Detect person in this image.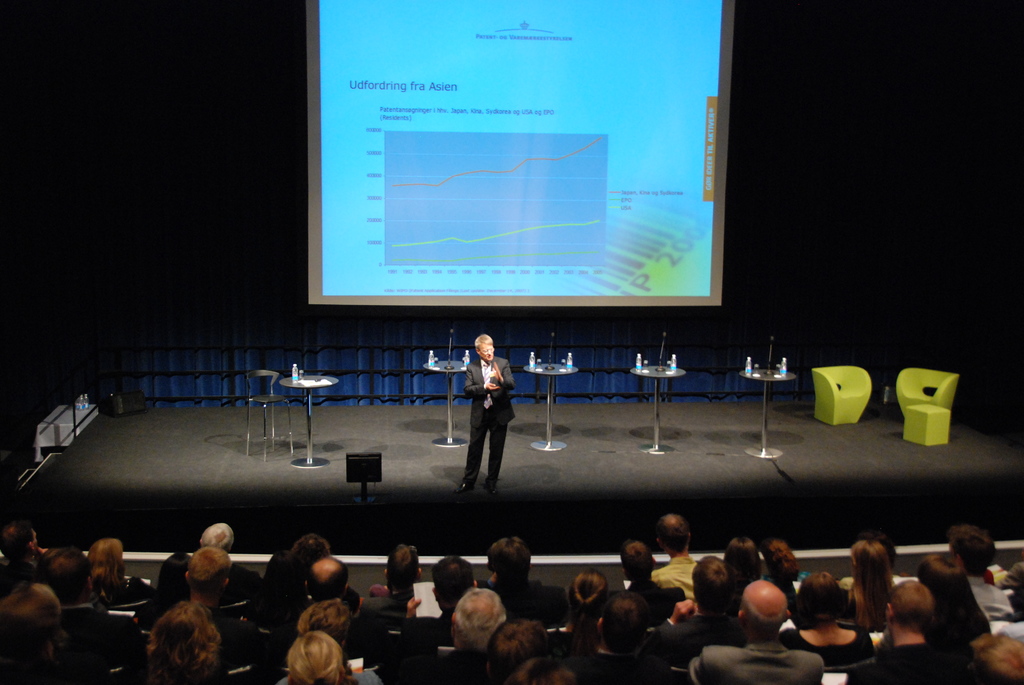
Detection: 554/572/613/629.
